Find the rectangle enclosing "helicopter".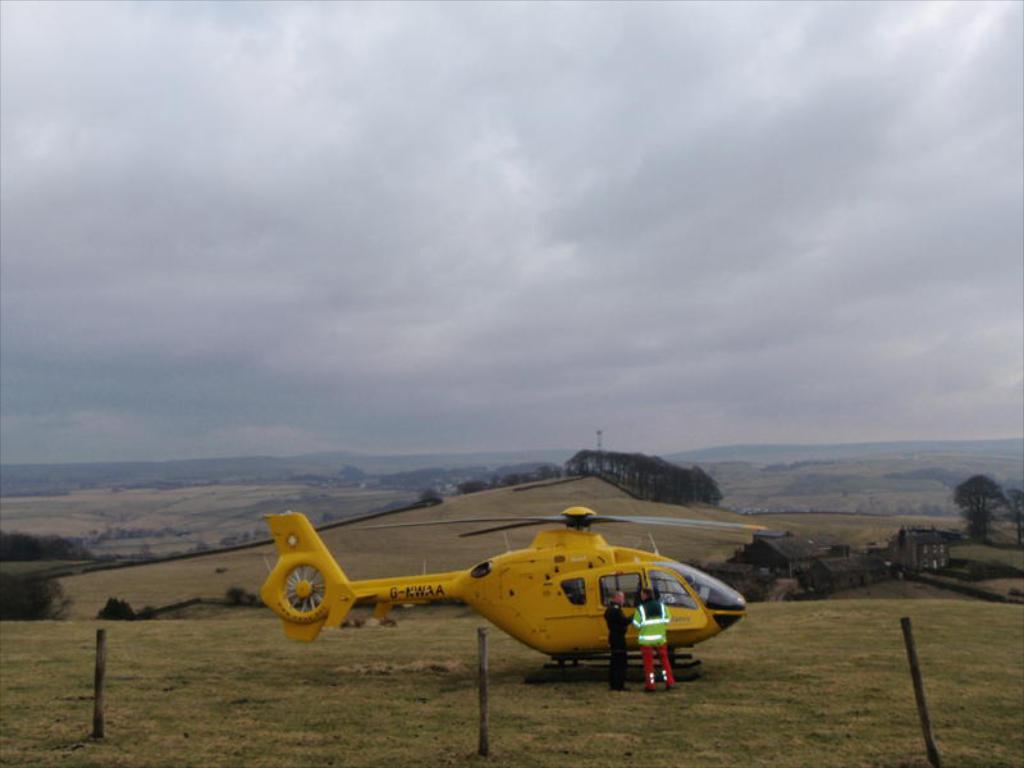
region(255, 508, 755, 672).
